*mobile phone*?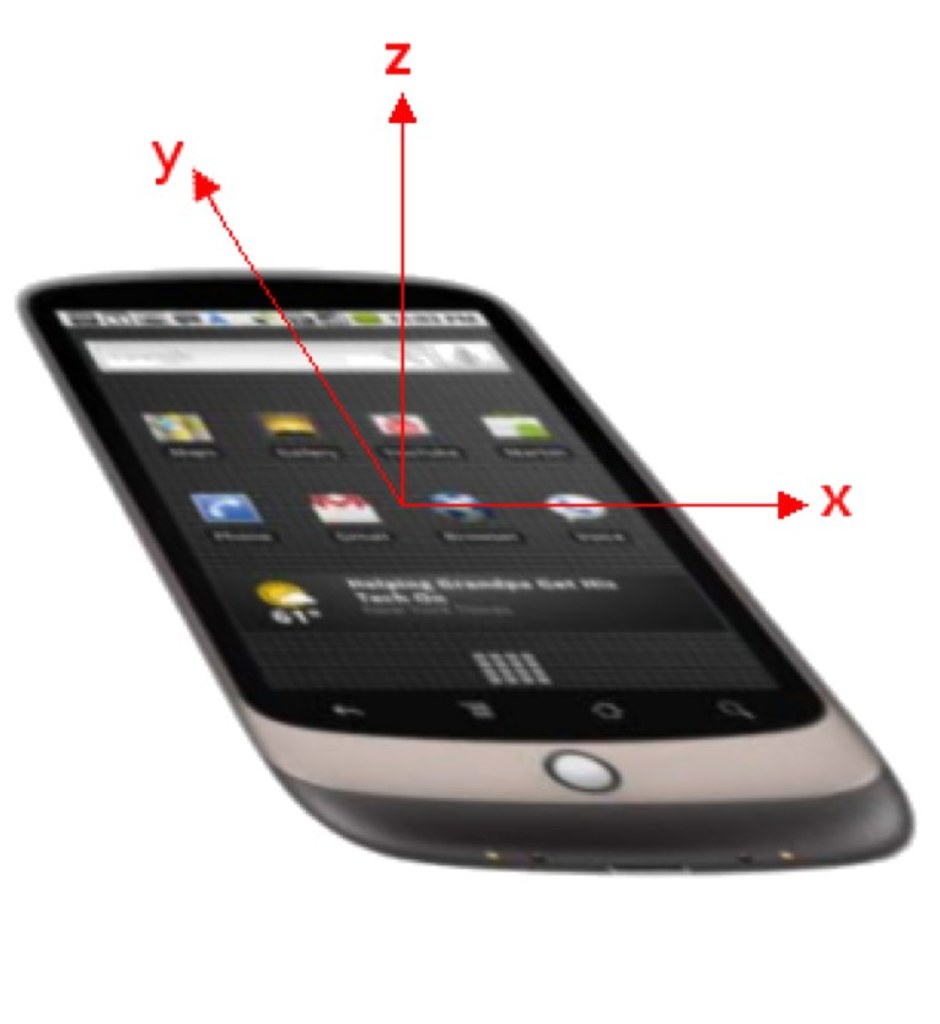
locate(6, 197, 933, 876)
